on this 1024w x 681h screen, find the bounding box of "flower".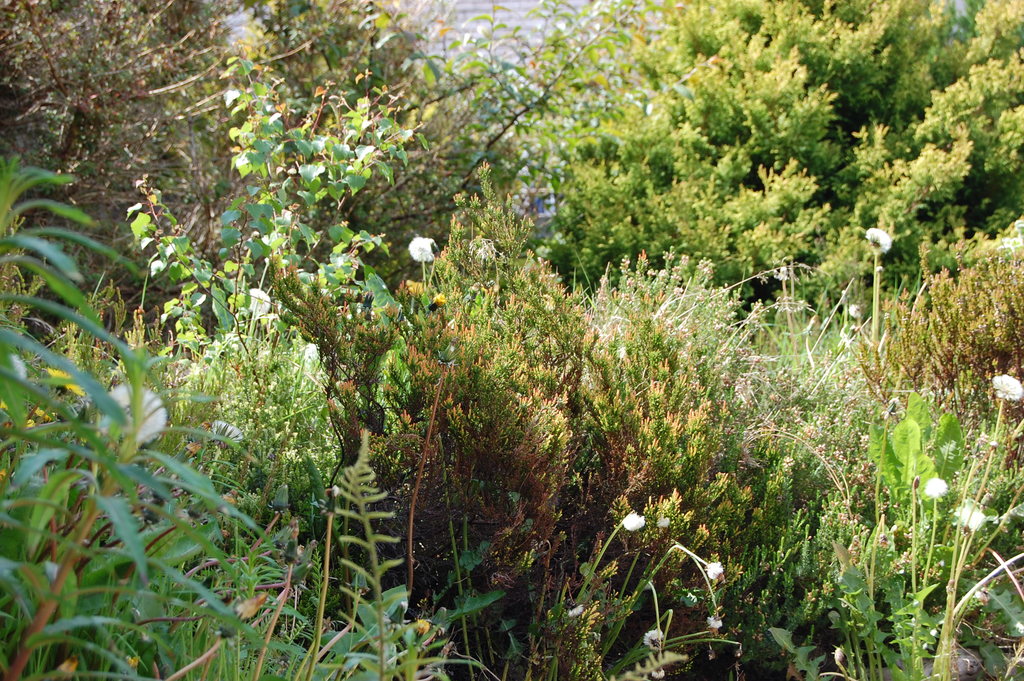
Bounding box: select_region(244, 284, 275, 319).
